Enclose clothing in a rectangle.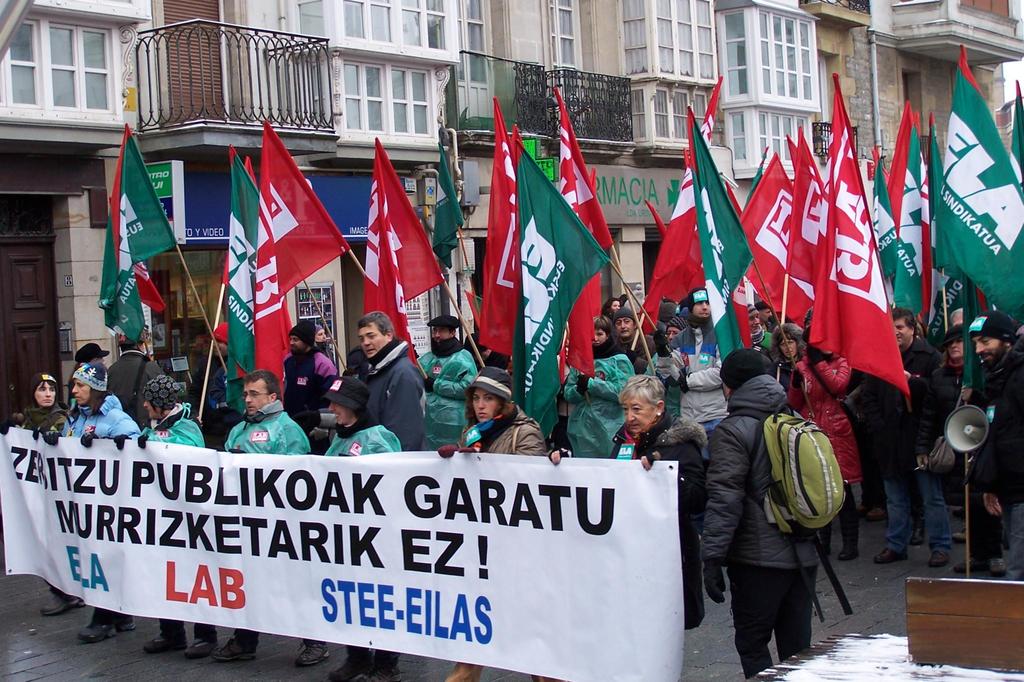
box=[218, 384, 290, 460].
